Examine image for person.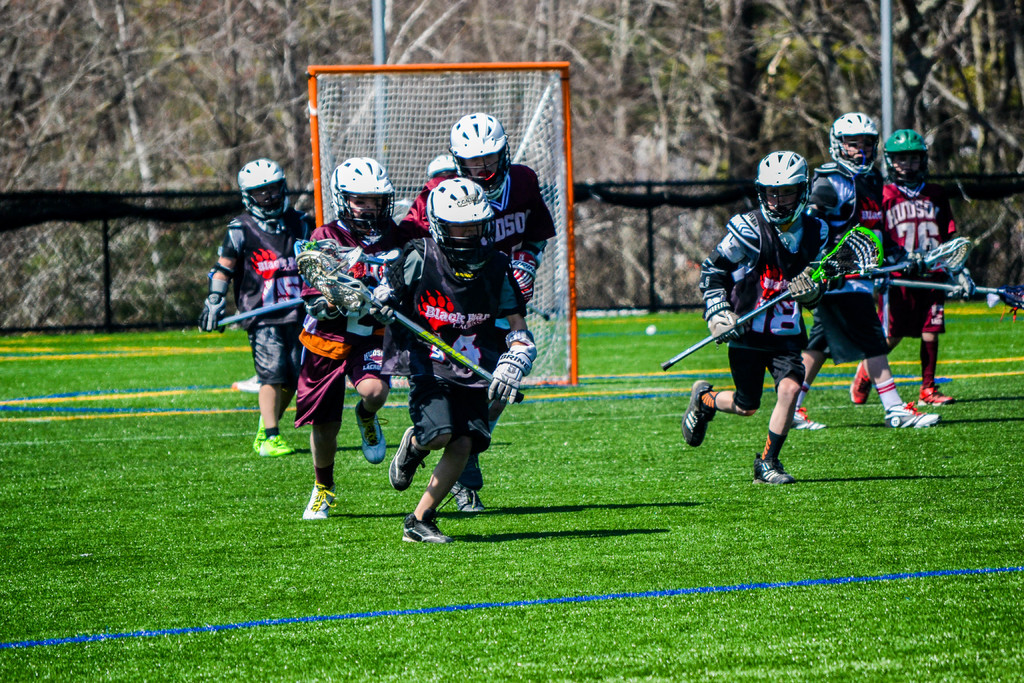
Examination result: 294:155:401:520.
